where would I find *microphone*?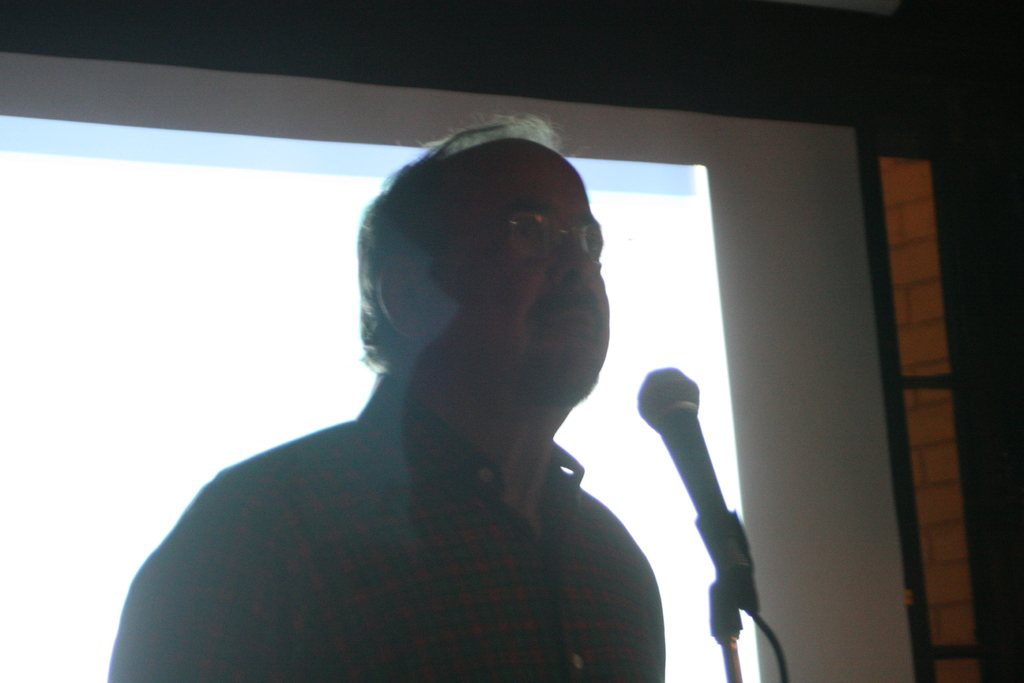
At x1=642, y1=380, x2=769, y2=643.
